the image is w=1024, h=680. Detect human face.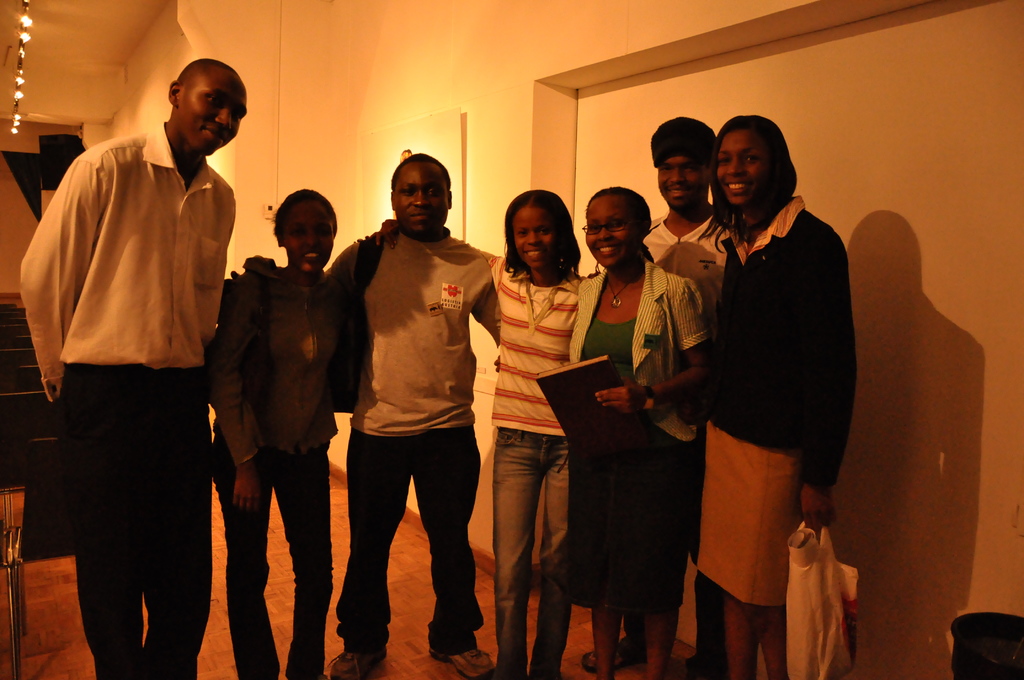
Detection: 178:73:250:153.
